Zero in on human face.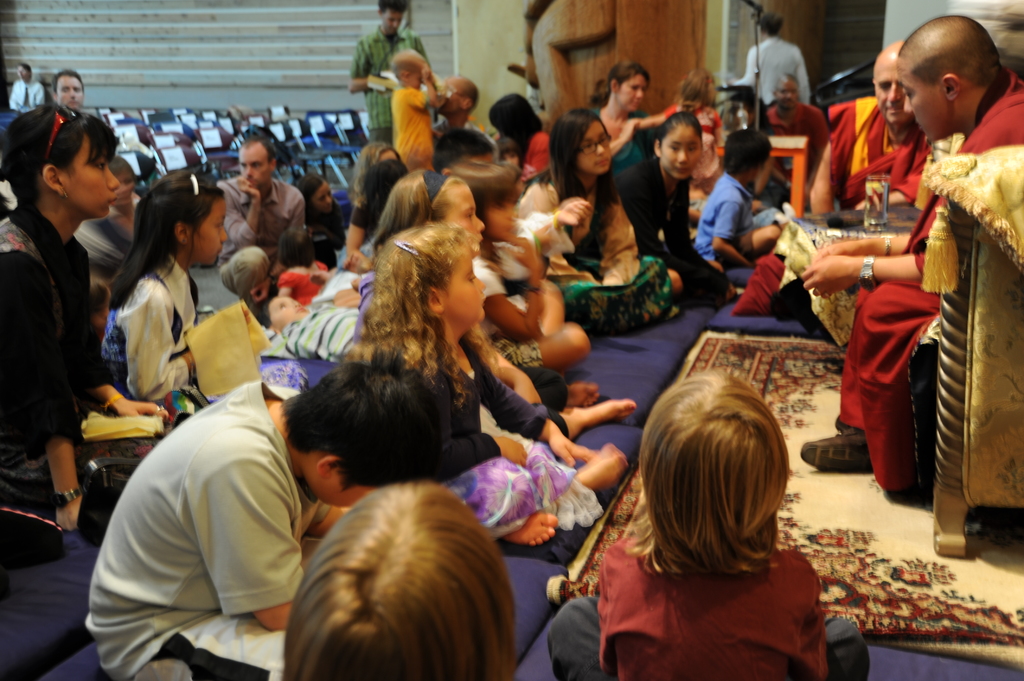
Zeroed in: box(384, 9, 404, 29).
